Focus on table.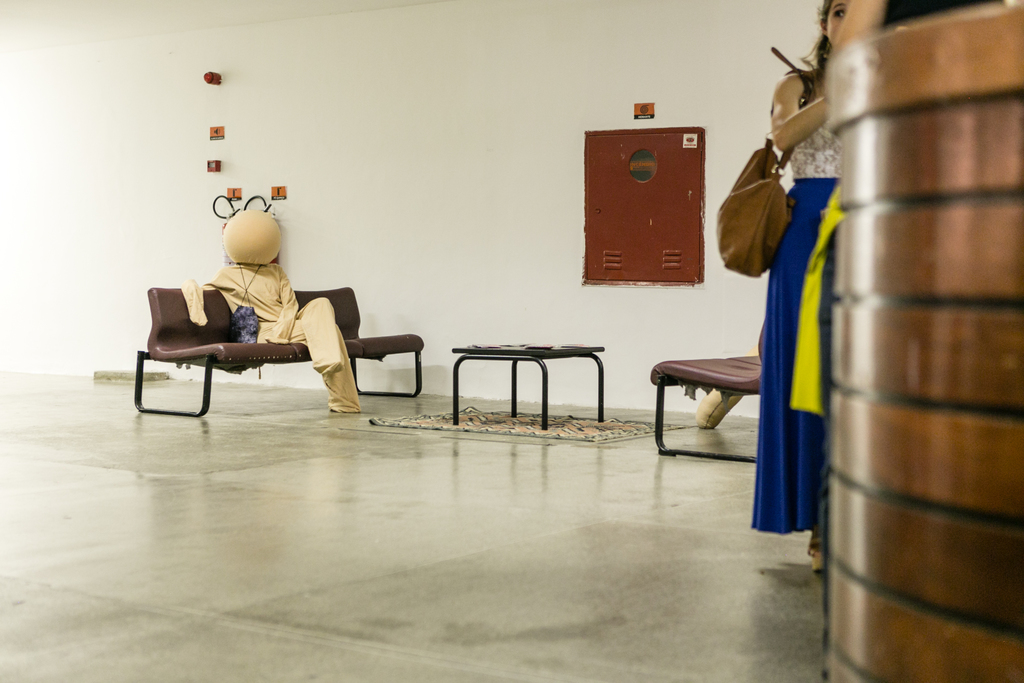
Focused at detection(447, 336, 603, 431).
